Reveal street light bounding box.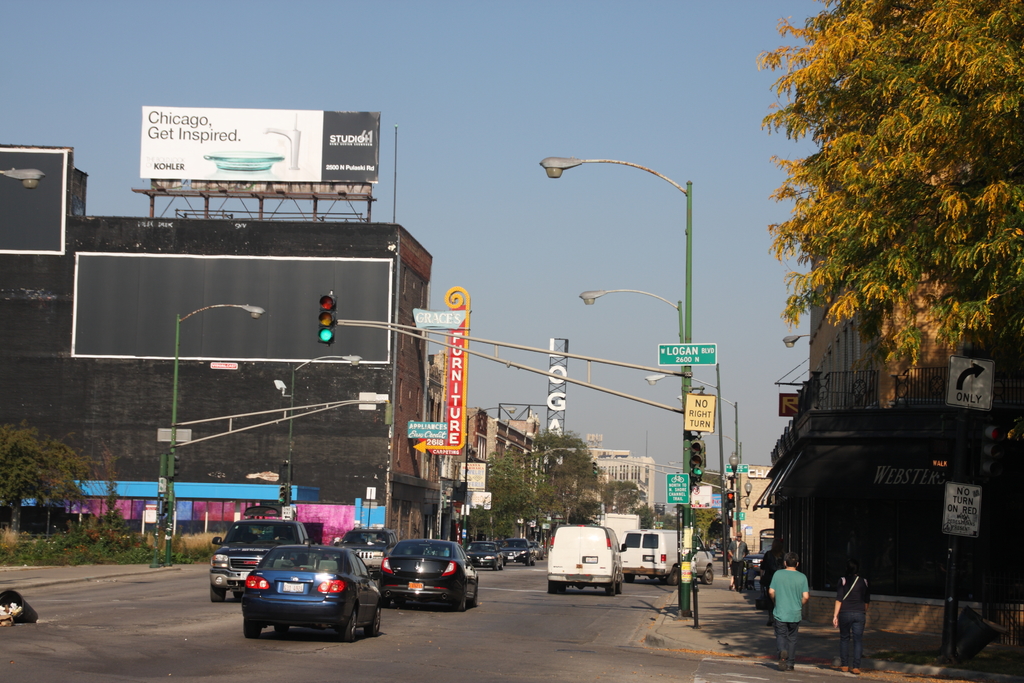
Revealed: crop(462, 407, 518, 540).
